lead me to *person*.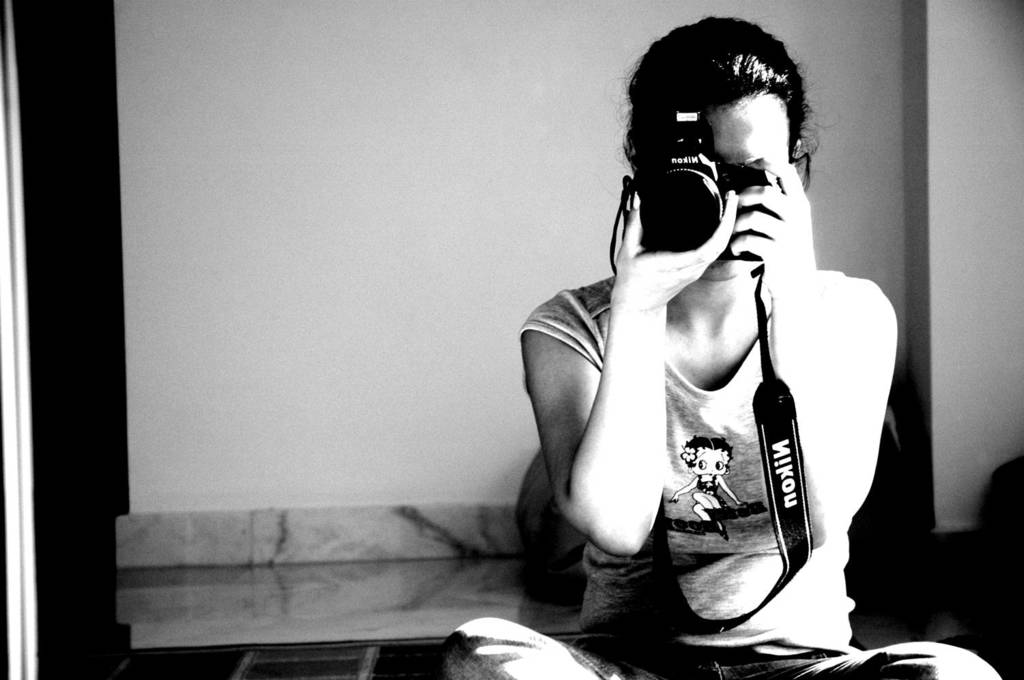
Lead to (444, 13, 1001, 679).
